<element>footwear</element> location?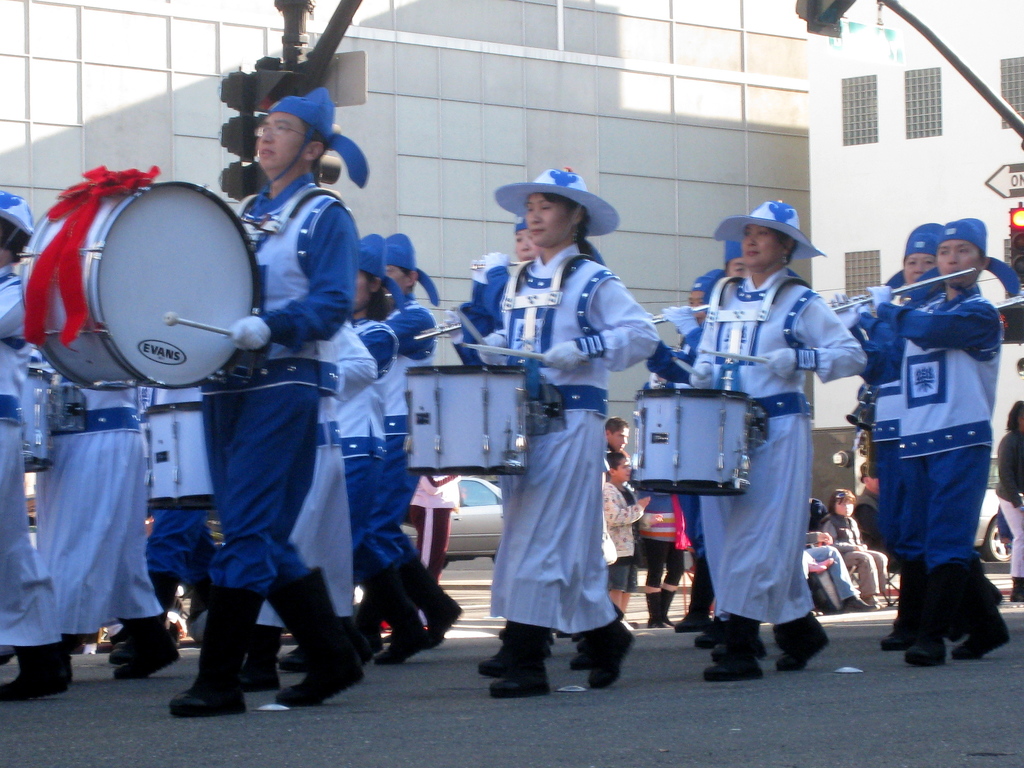
crop(113, 614, 185, 680)
